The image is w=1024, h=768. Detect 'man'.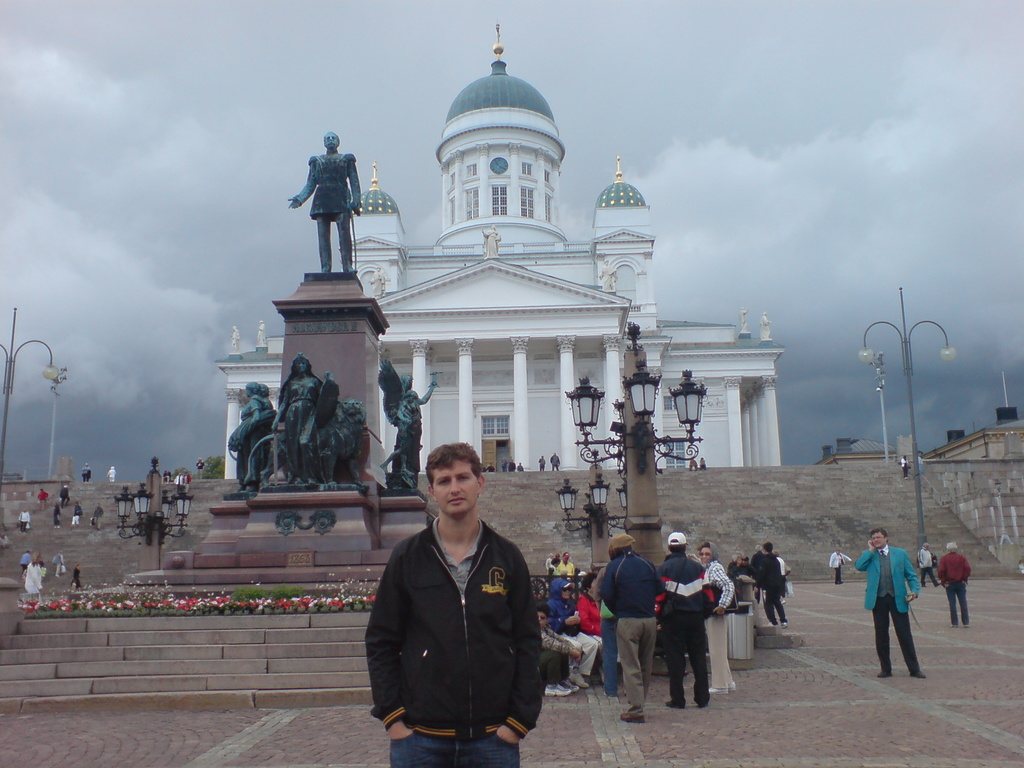
Detection: (left=919, top=545, right=942, bottom=591).
